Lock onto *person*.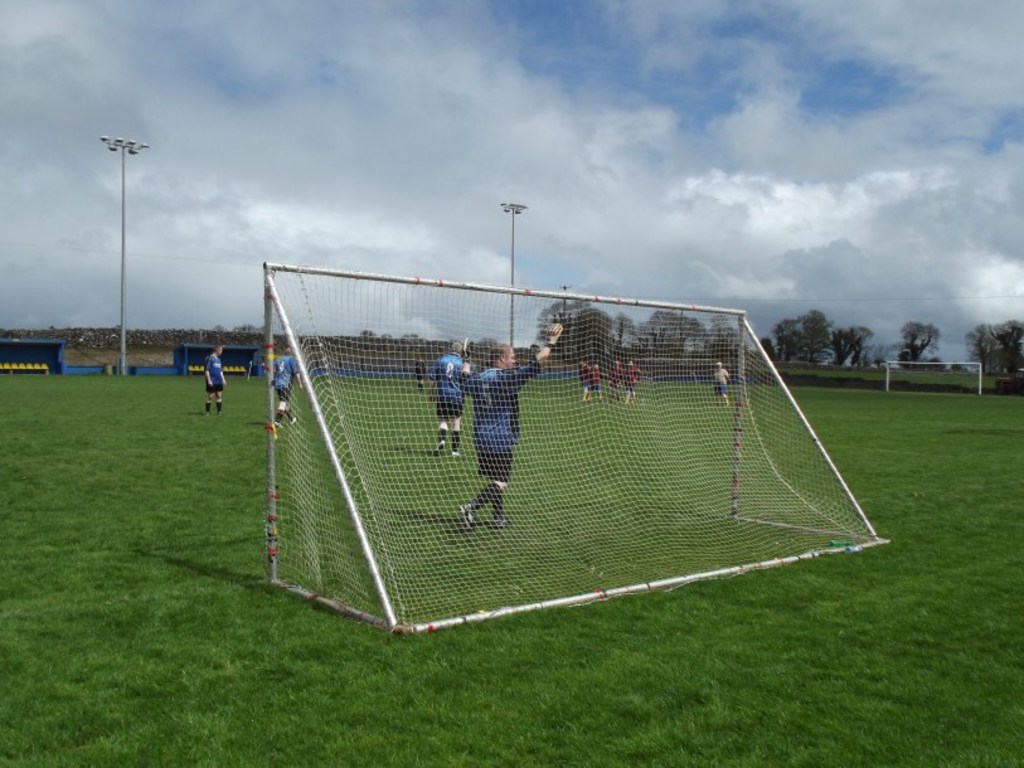
Locked: <box>708,354,732,407</box>.
